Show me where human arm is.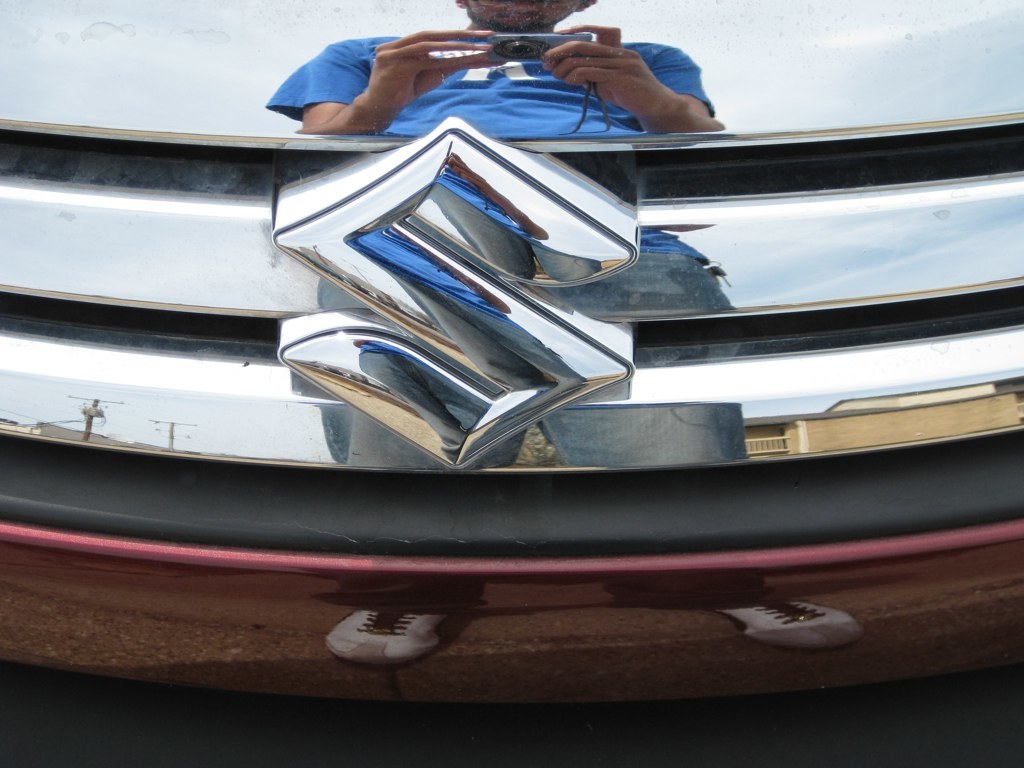
human arm is at [523, 20, 729, 128].
